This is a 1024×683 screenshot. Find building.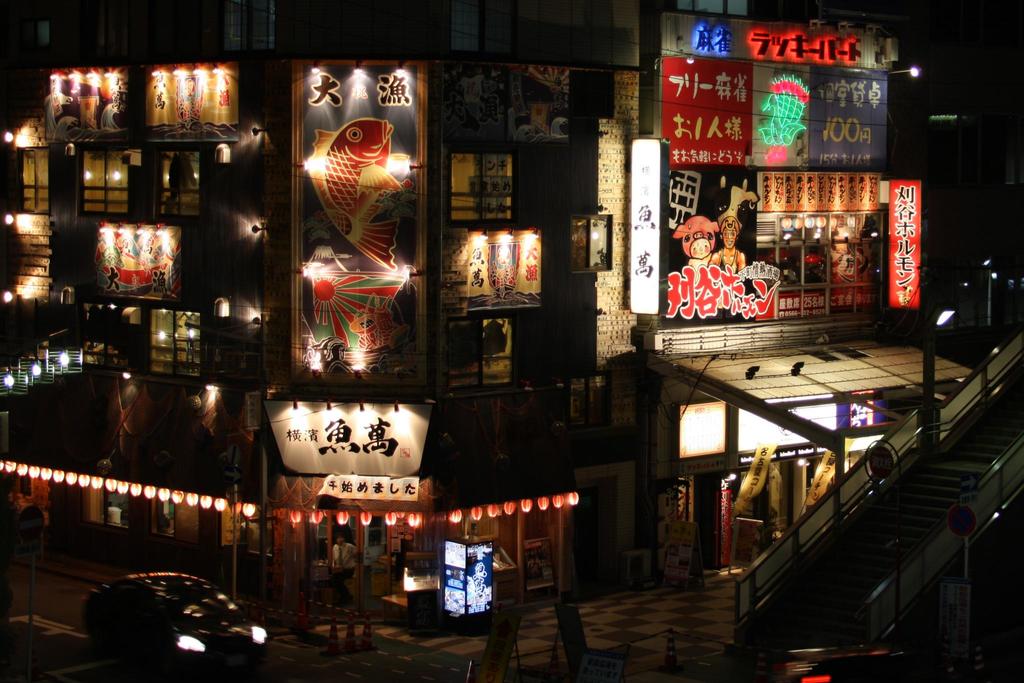
Bounding box: (0, 0, 980, 633).
